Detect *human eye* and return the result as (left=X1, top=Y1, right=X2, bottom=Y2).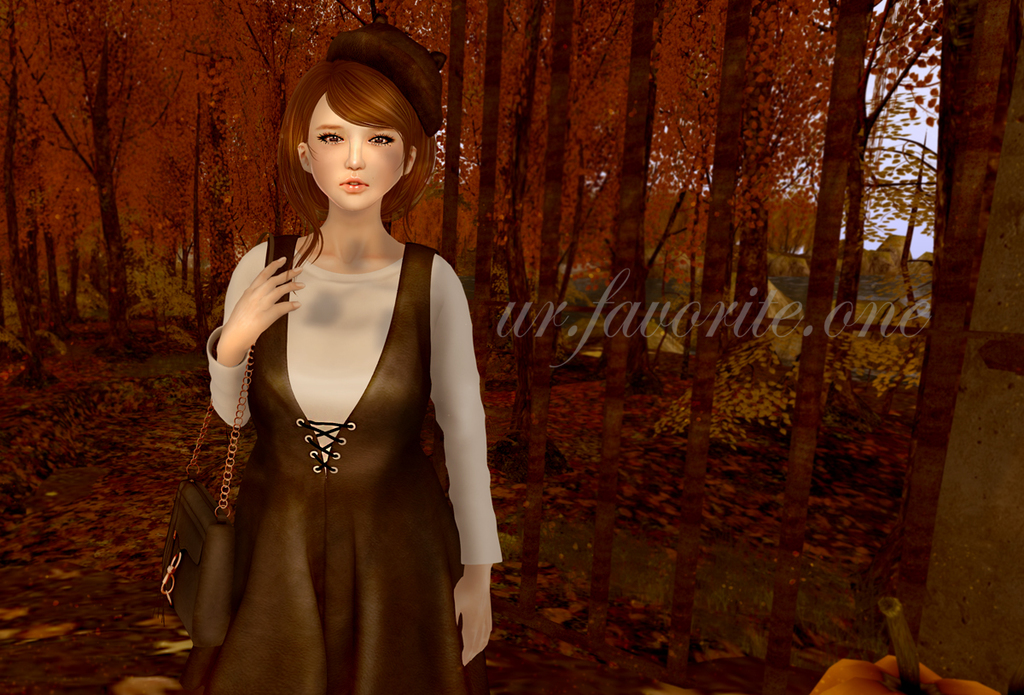
(left=366, top=130, right=396, bottom=149).
